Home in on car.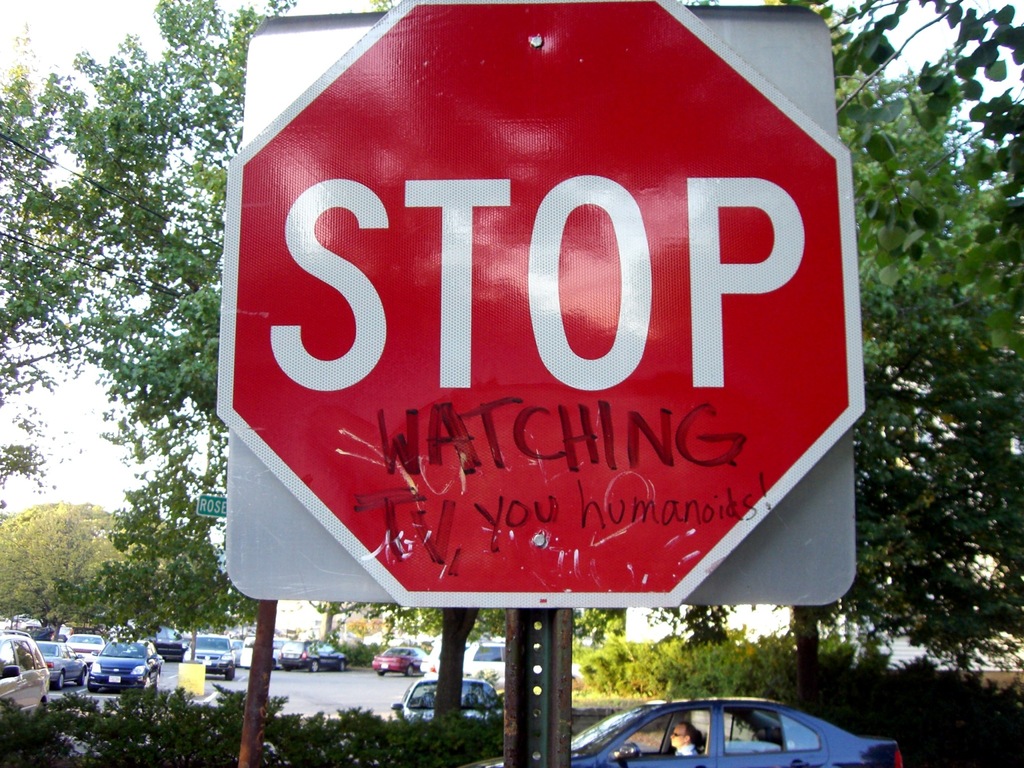
Homed in at x1=417, y1=636, x2=509, y2=686.
